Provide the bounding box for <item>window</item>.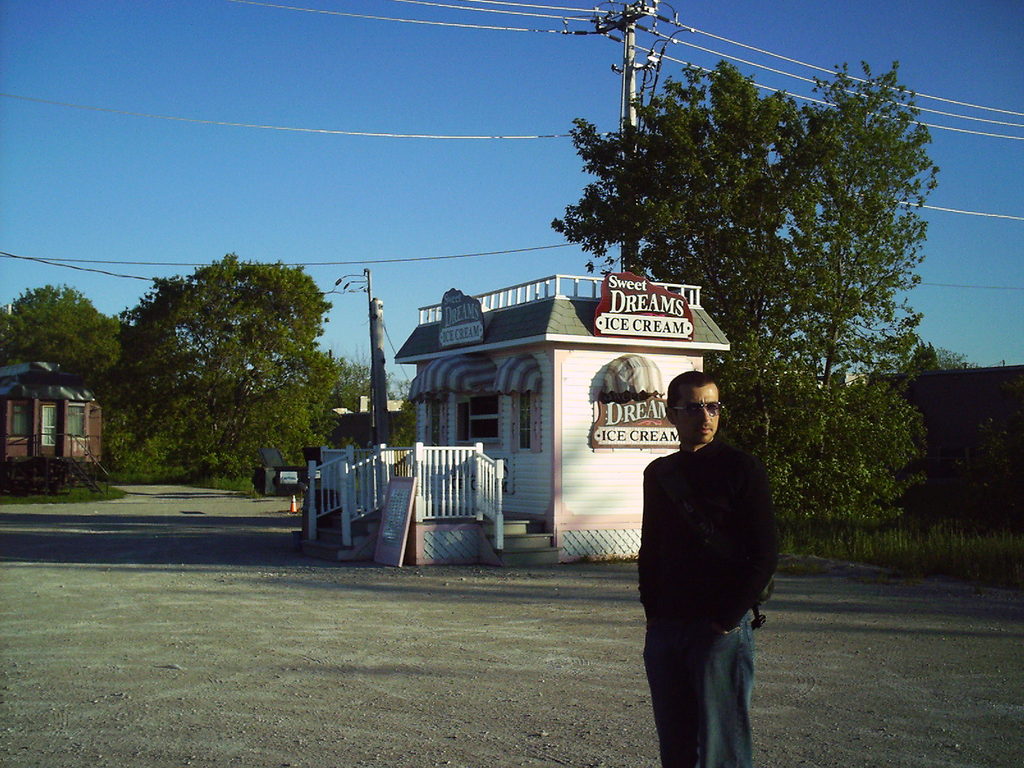
{"left": 8, "top": 400, "right": 29, "bottom": 442}.
